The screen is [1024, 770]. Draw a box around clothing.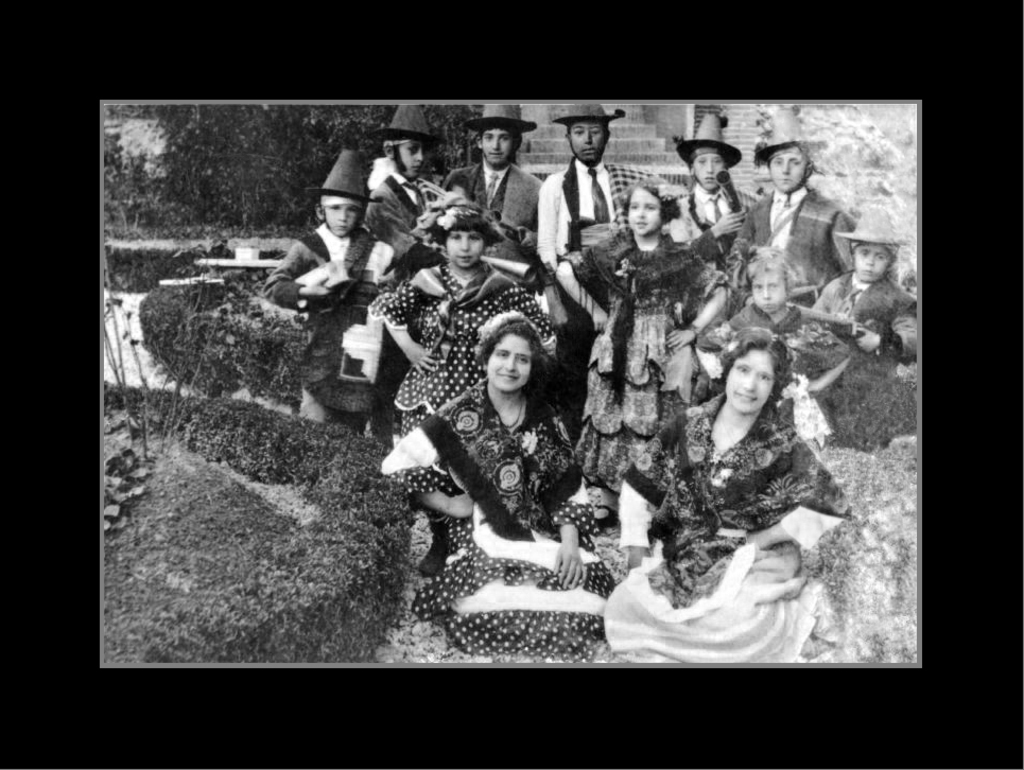
select_region(383, 380, 612, 653).
